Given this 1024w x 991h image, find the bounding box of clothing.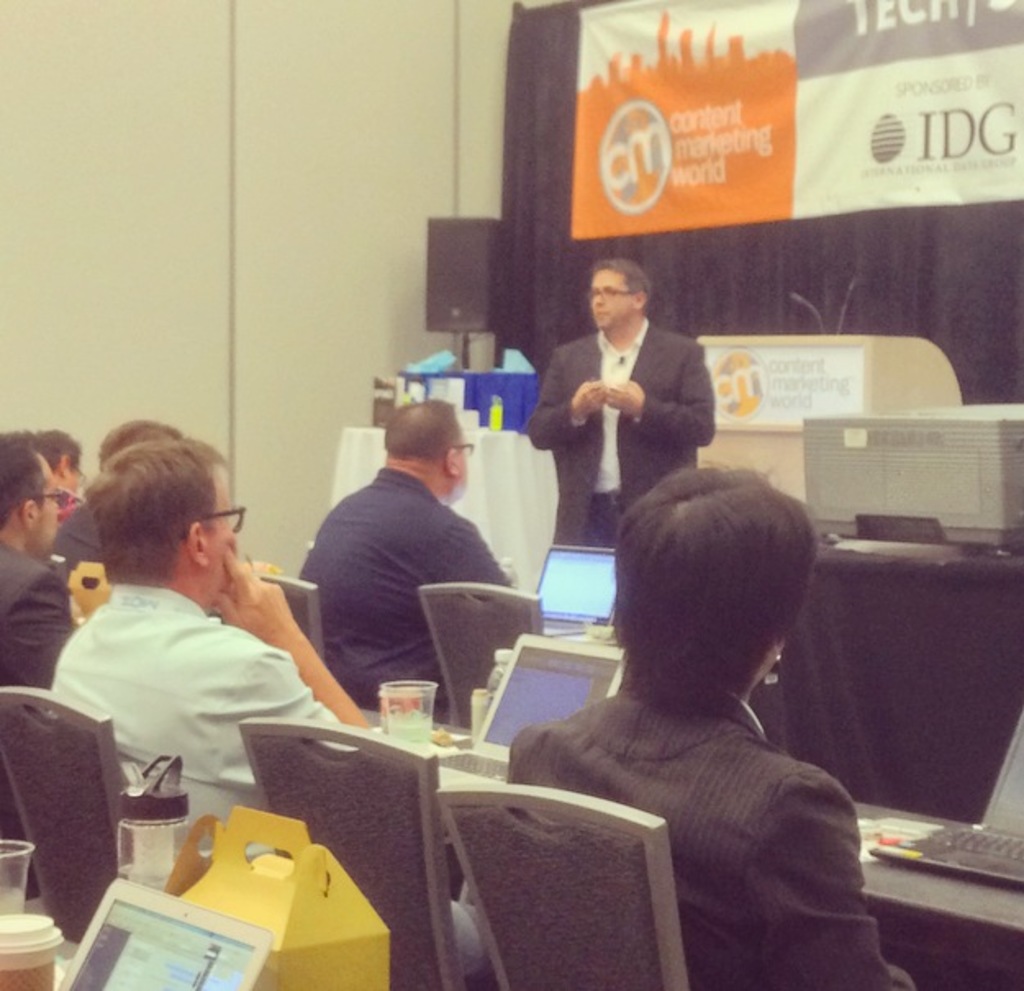
x1=51 y1=496 x2=110 y2=580.
